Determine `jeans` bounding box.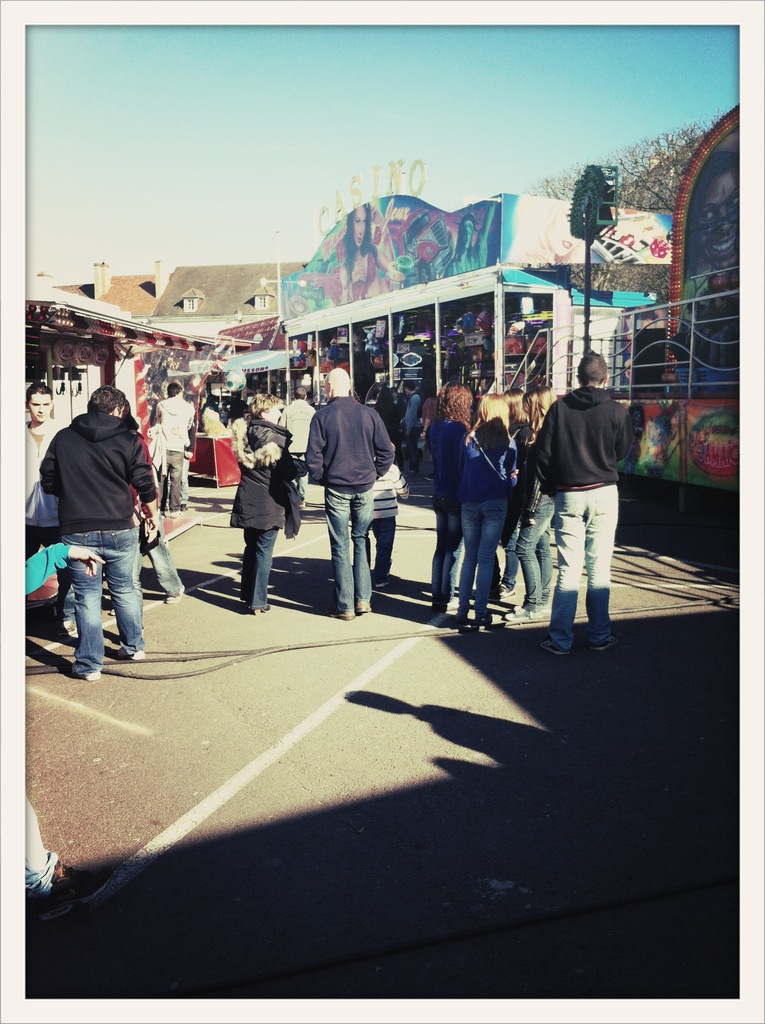
Determined: (331,487,369,609).
